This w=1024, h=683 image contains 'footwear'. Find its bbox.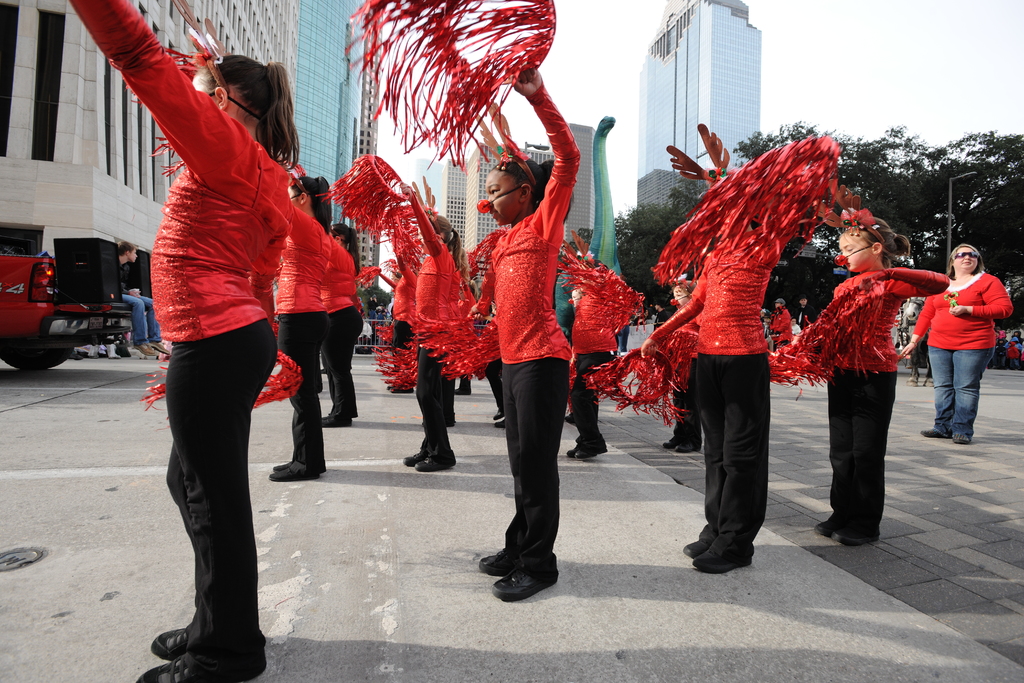
x1=108 y1=353 x2=119 y2=358.
